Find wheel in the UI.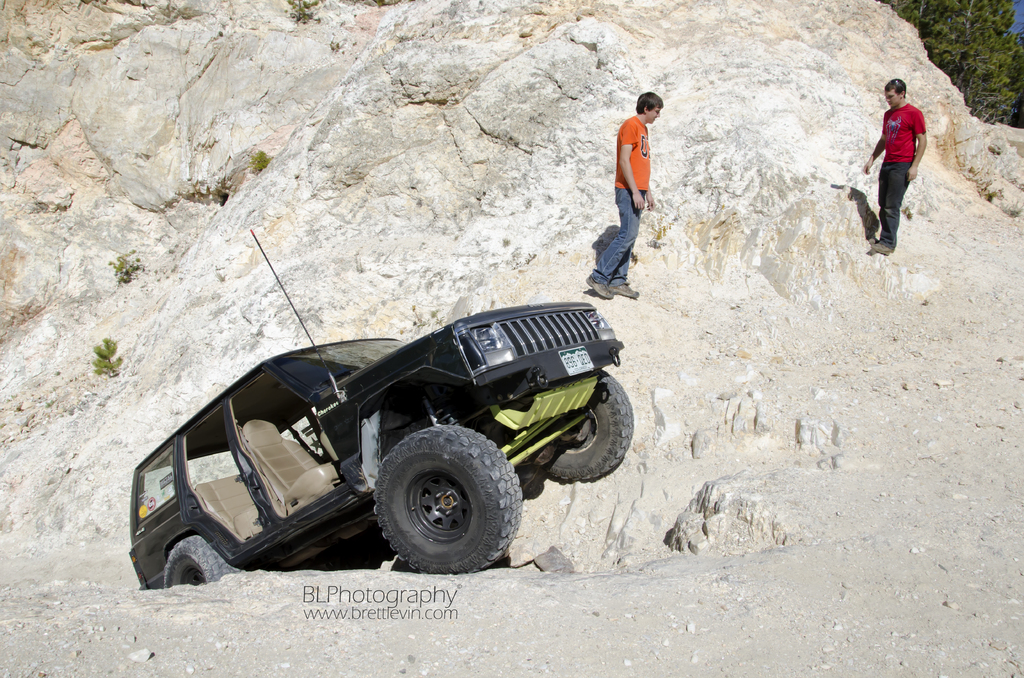
UI element at detection(535, 366, 630, 486).
